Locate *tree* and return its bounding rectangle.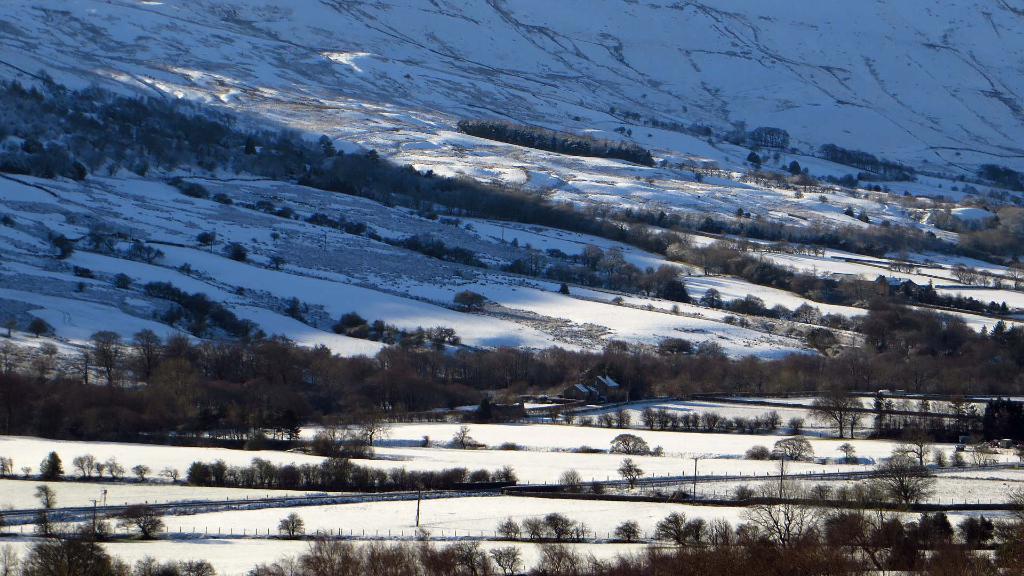
76 520 109 530.
